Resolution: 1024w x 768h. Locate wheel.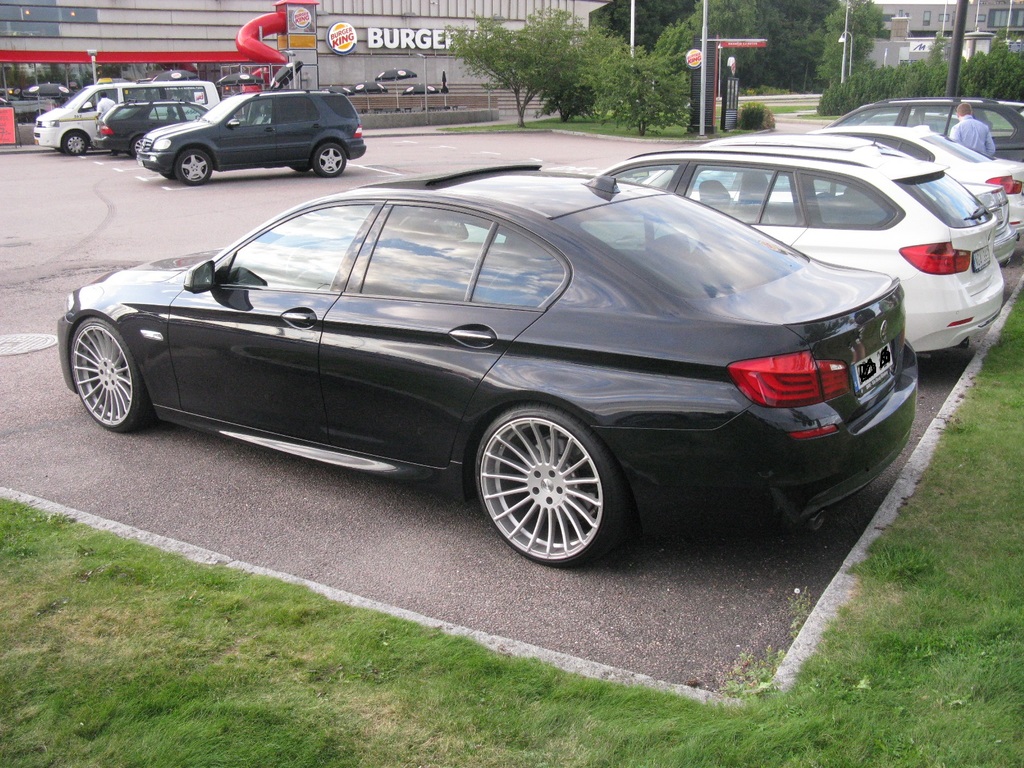
Rect(469, 399, 632, 566).
